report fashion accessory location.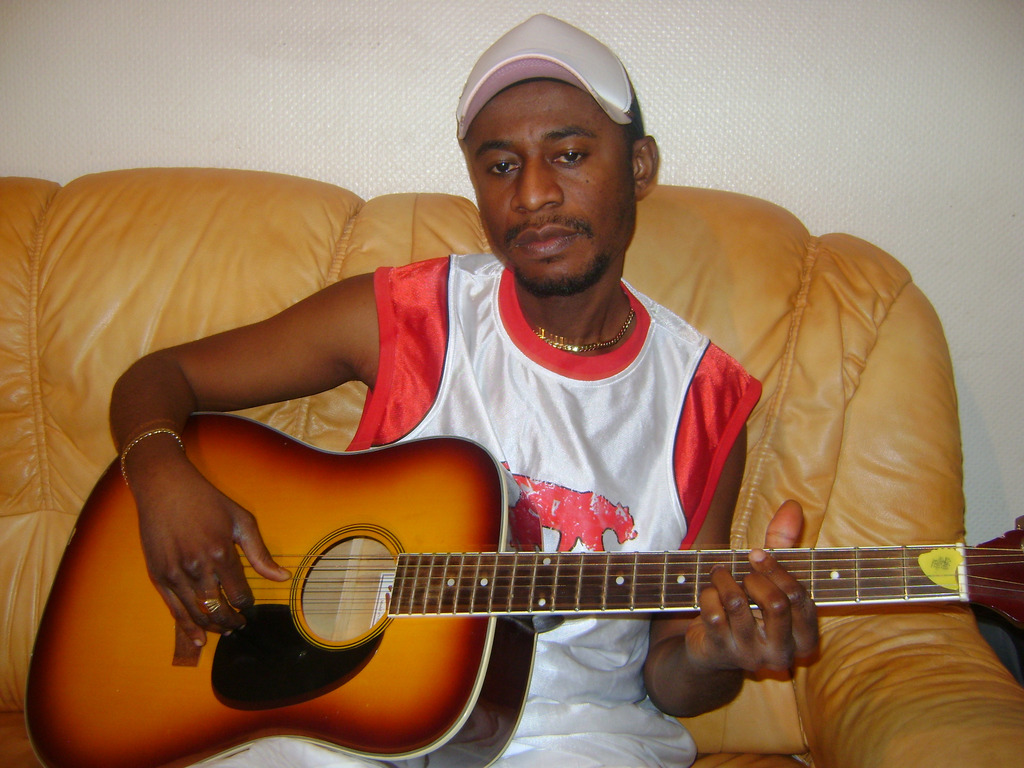
Report: 454 11 637 140.
